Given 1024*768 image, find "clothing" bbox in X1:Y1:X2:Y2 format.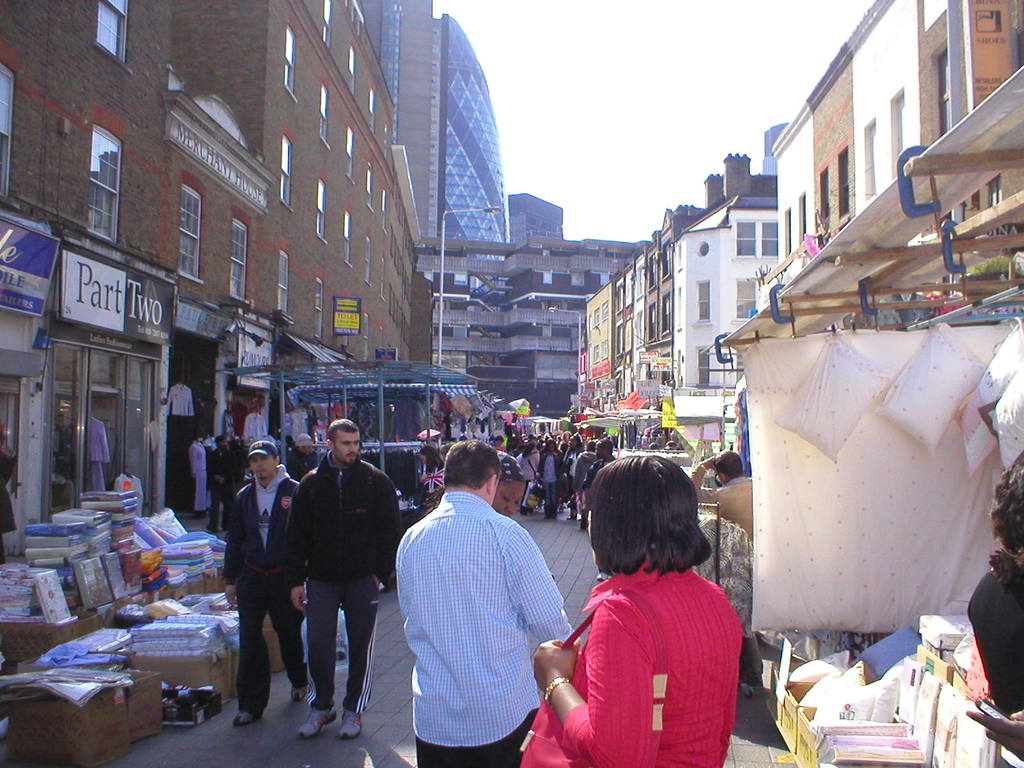
522:563:746:767.
